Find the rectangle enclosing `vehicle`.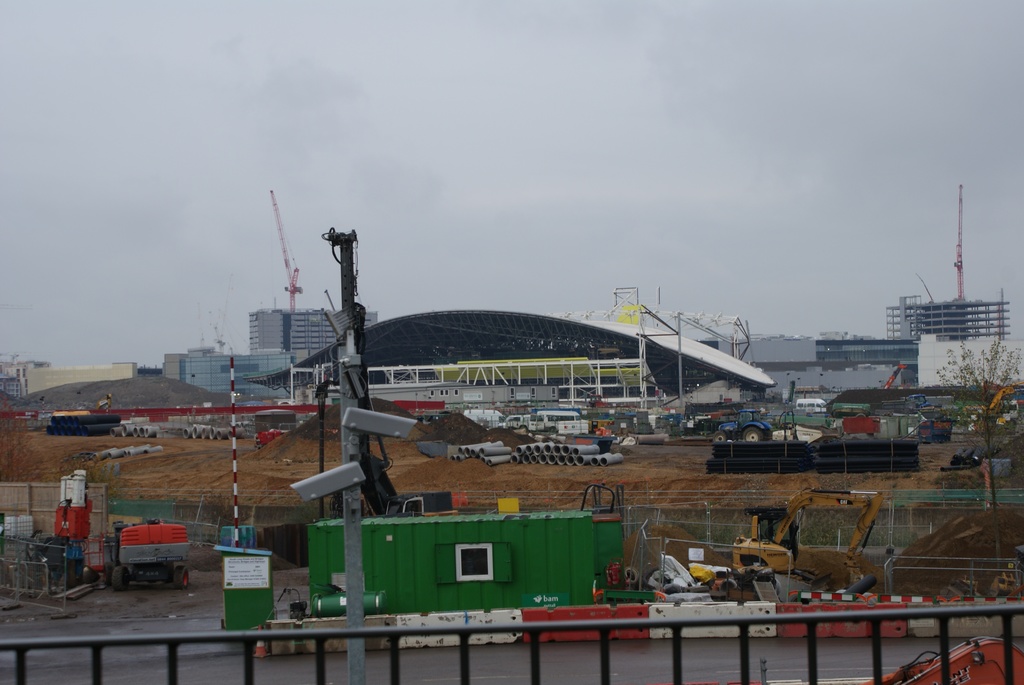
box=[253, 413, 299, 436].
